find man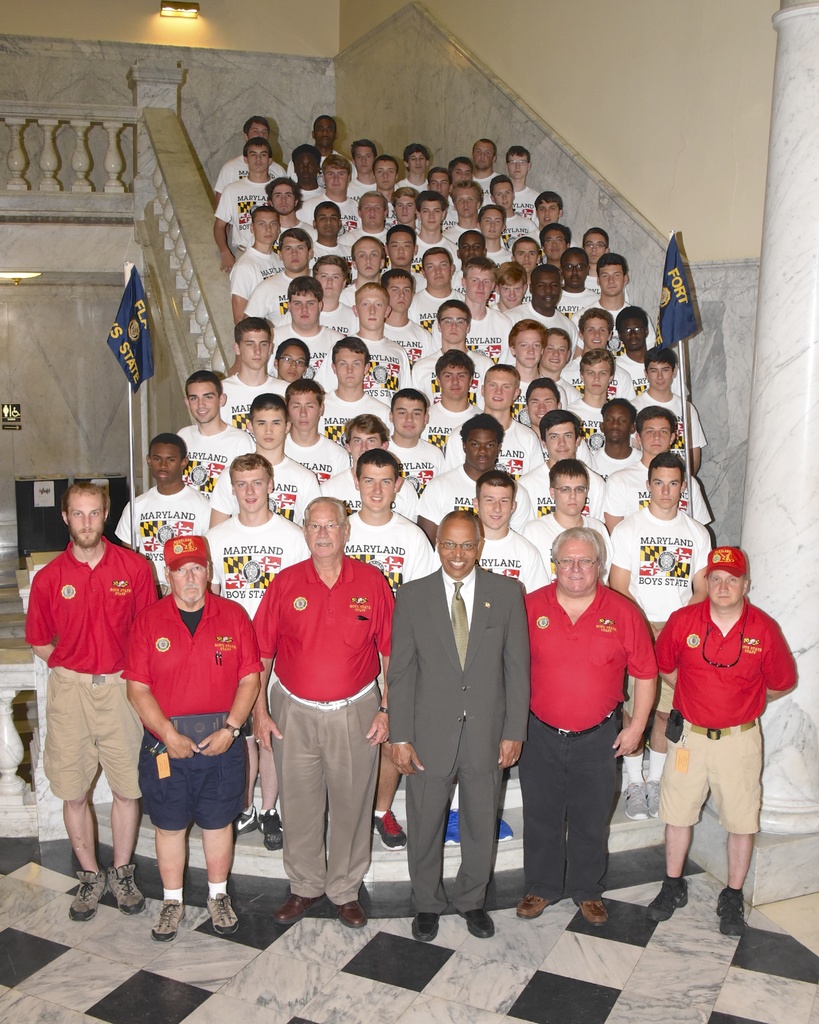
locate(175, 368, 252, 494)
